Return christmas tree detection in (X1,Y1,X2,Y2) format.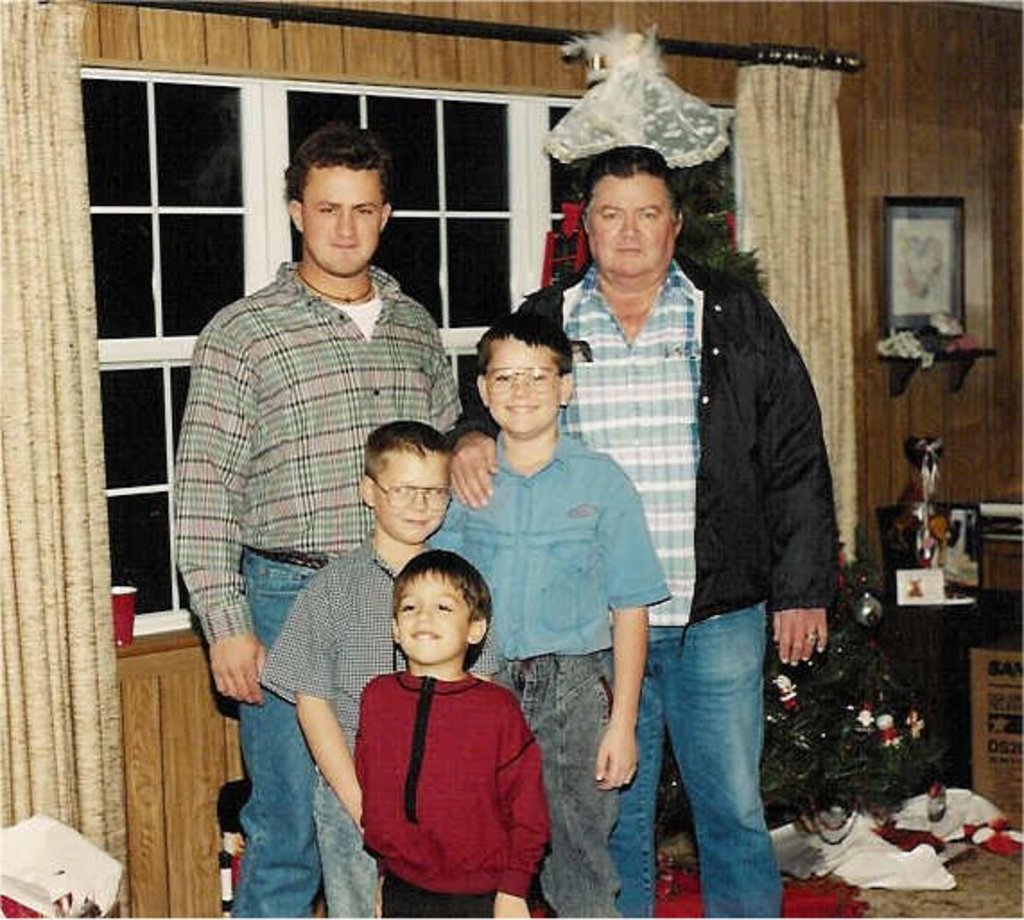
(522,136,950,875).
